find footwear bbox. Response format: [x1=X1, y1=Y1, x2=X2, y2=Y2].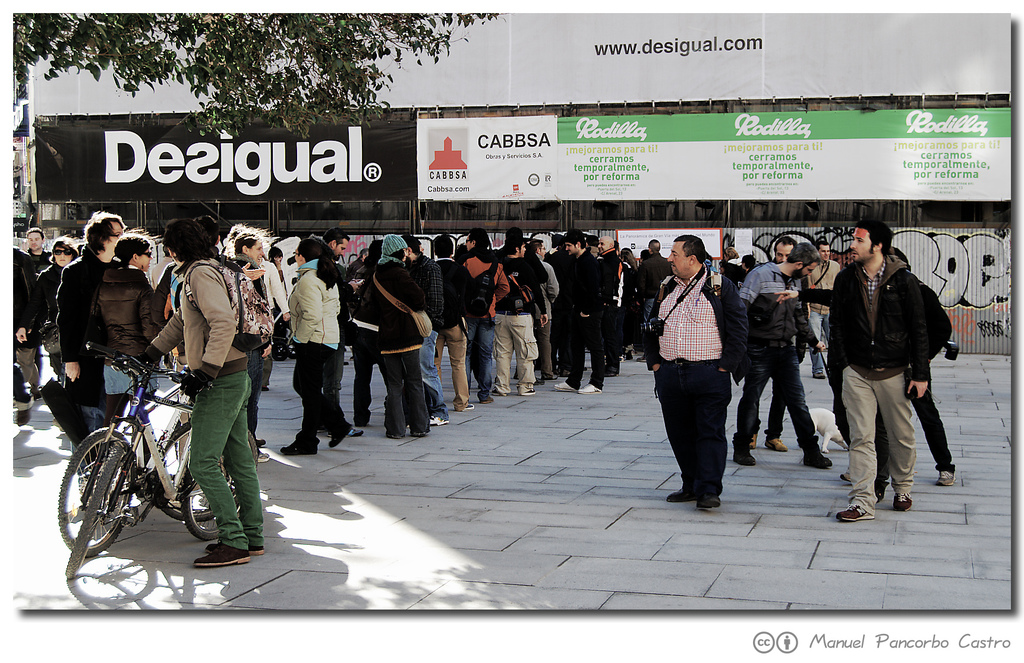
[x1=666, y1=482, x2=701, y2=504].
